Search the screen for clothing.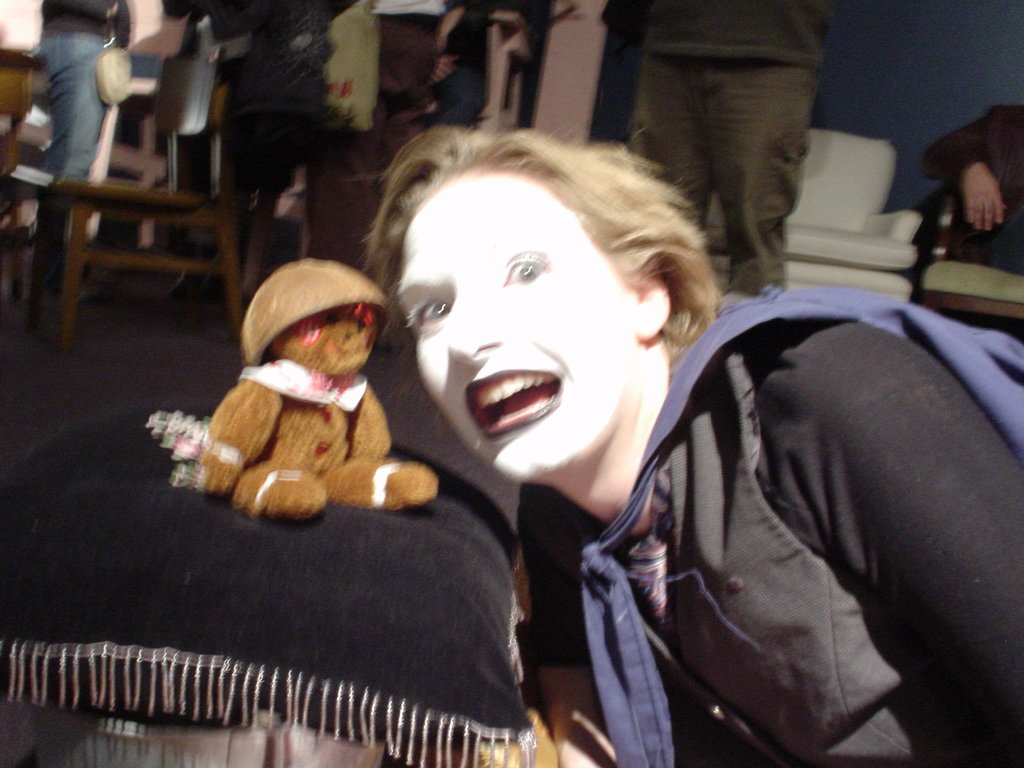
Found at <bbox>923, 103, 1023, 280</bbox>.
